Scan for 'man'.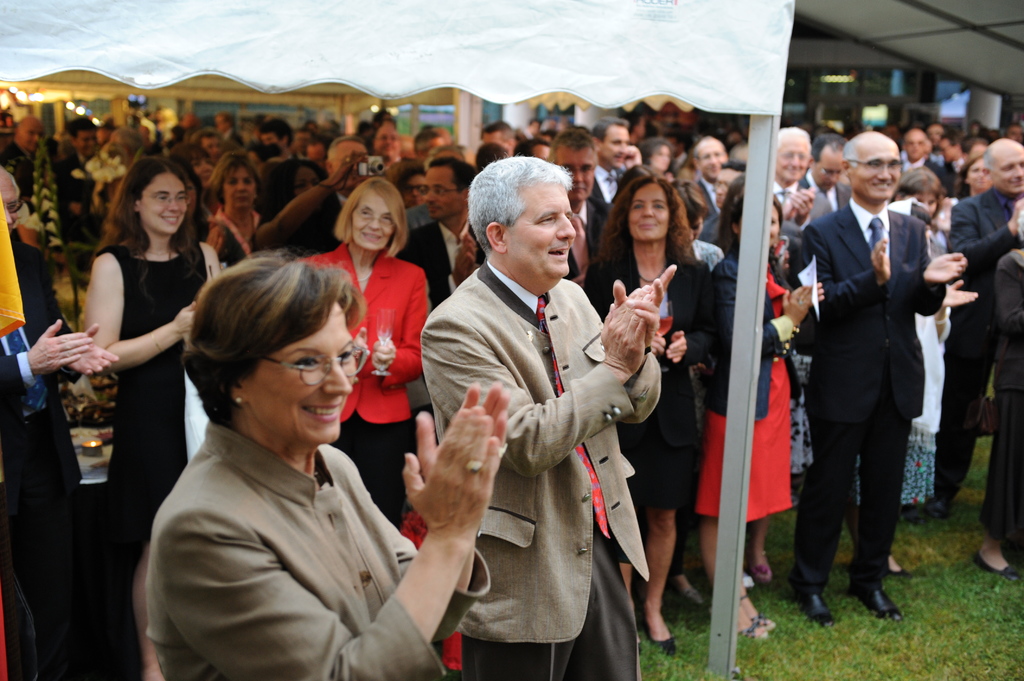
Scan result: left=50, top=109, right=111, bottom=272.
